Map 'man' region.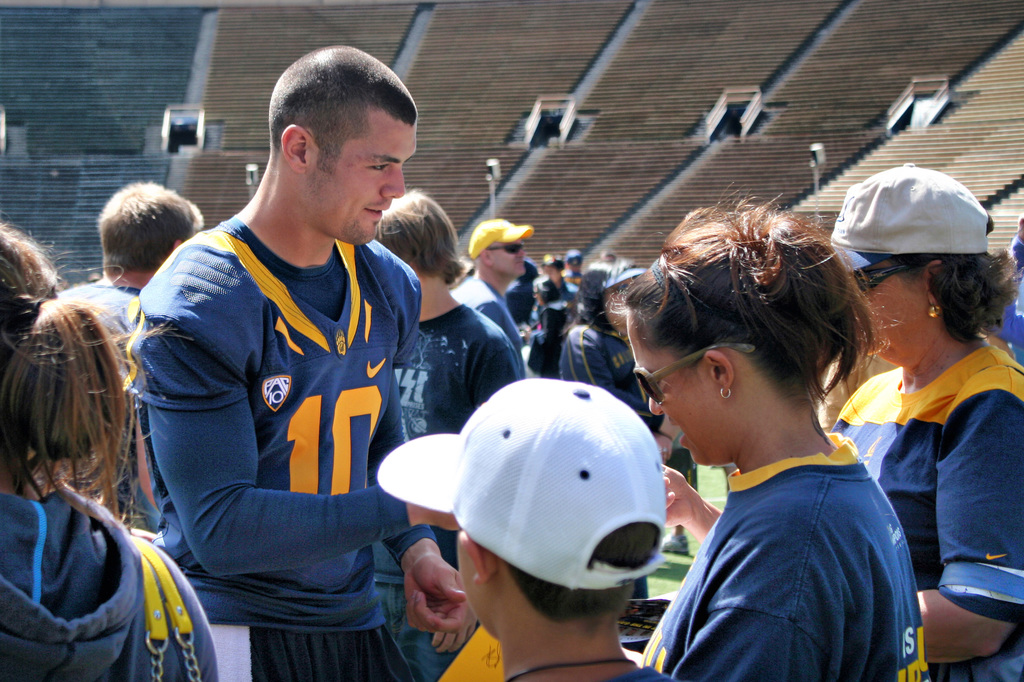
Mapped to select_region(56, 182, 206, 512).
